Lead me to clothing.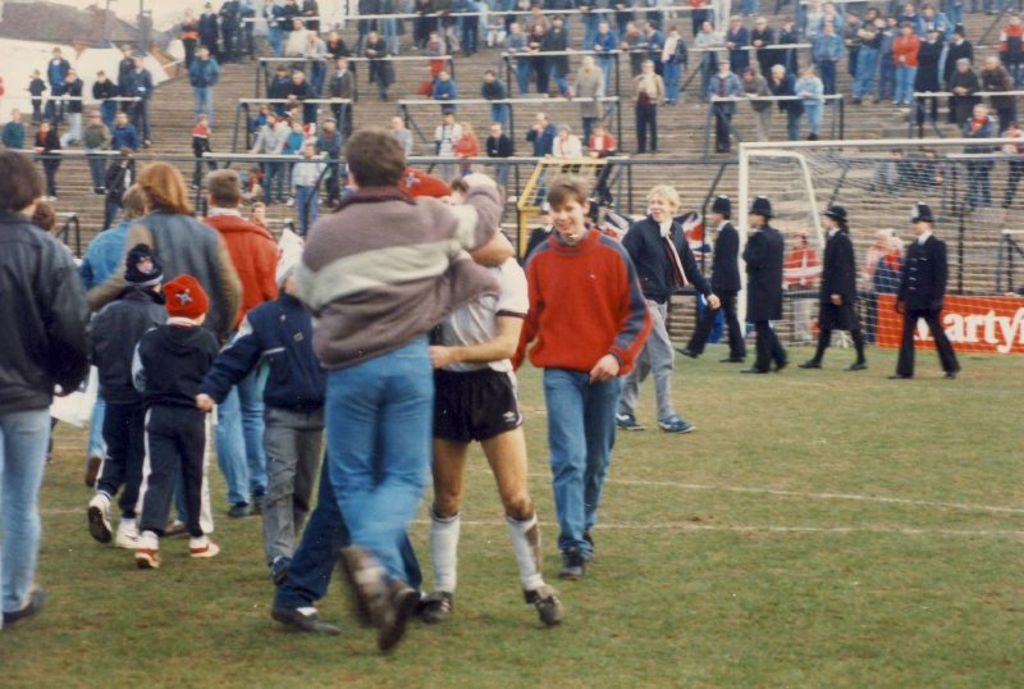
Lead to {"left": 325, "top": 38, "right": 344, "bottom": 67}.
